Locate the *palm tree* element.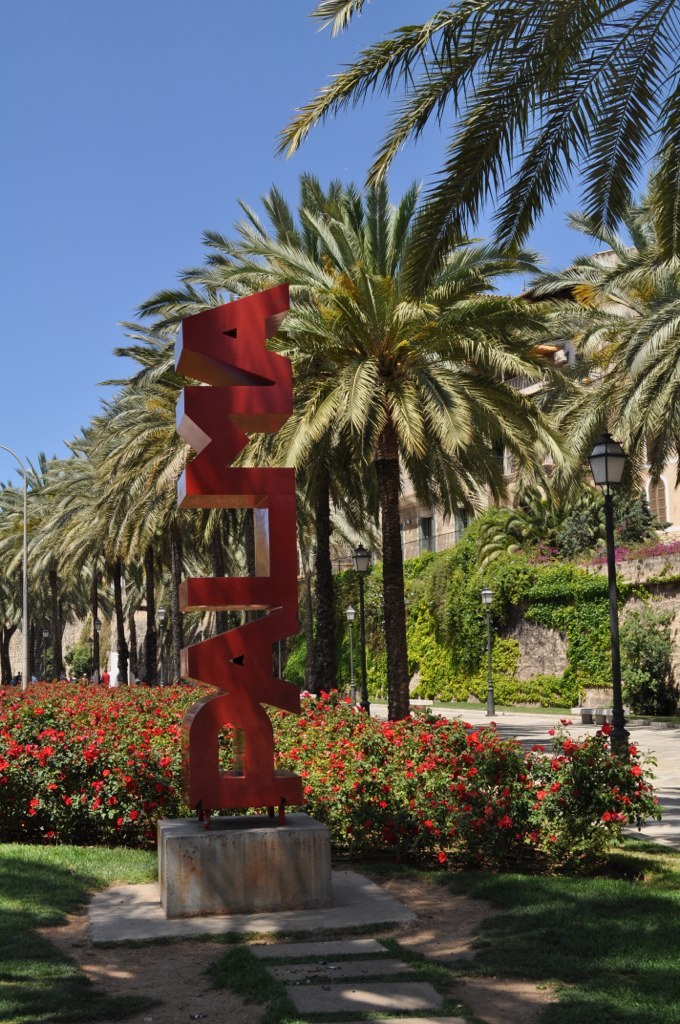
Element bbox: 265/0/679/295.
